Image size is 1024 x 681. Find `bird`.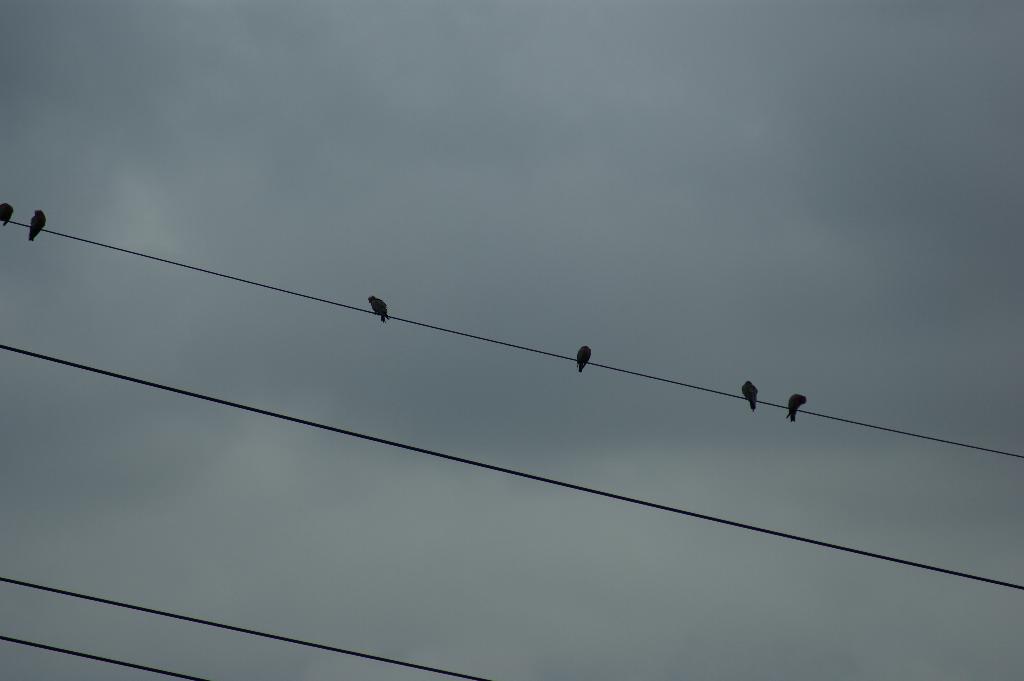
crop(788, 389, 808, 420).
